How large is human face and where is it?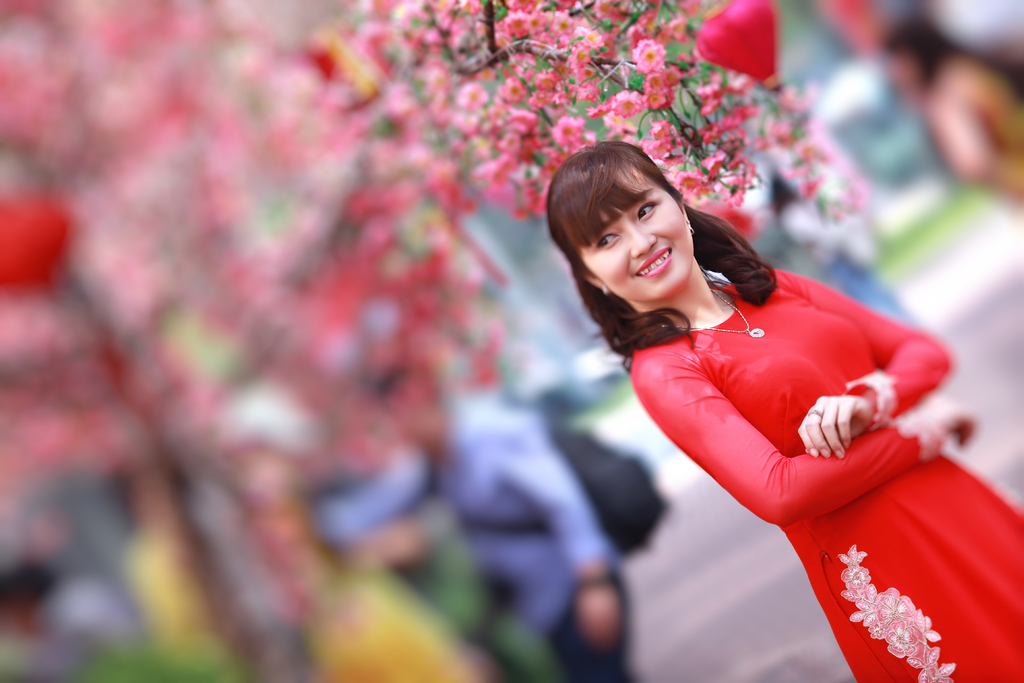
Bounding box: 579/168/690/302.
